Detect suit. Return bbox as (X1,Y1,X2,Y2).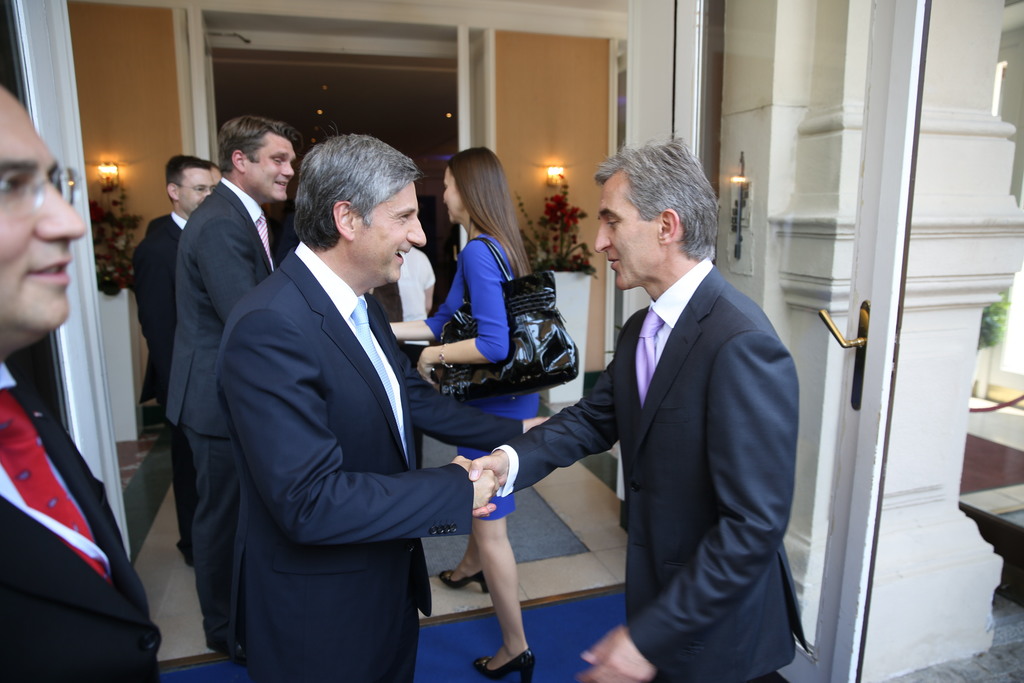
(216,229,479,682).
